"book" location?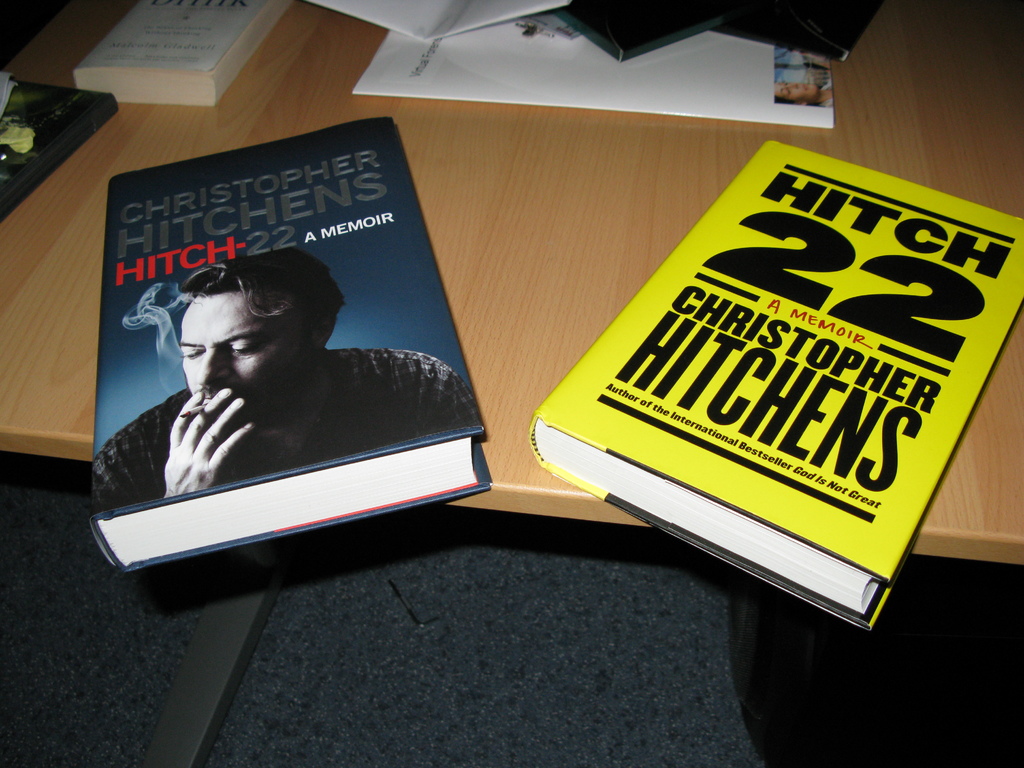
(70,0,298,104)
